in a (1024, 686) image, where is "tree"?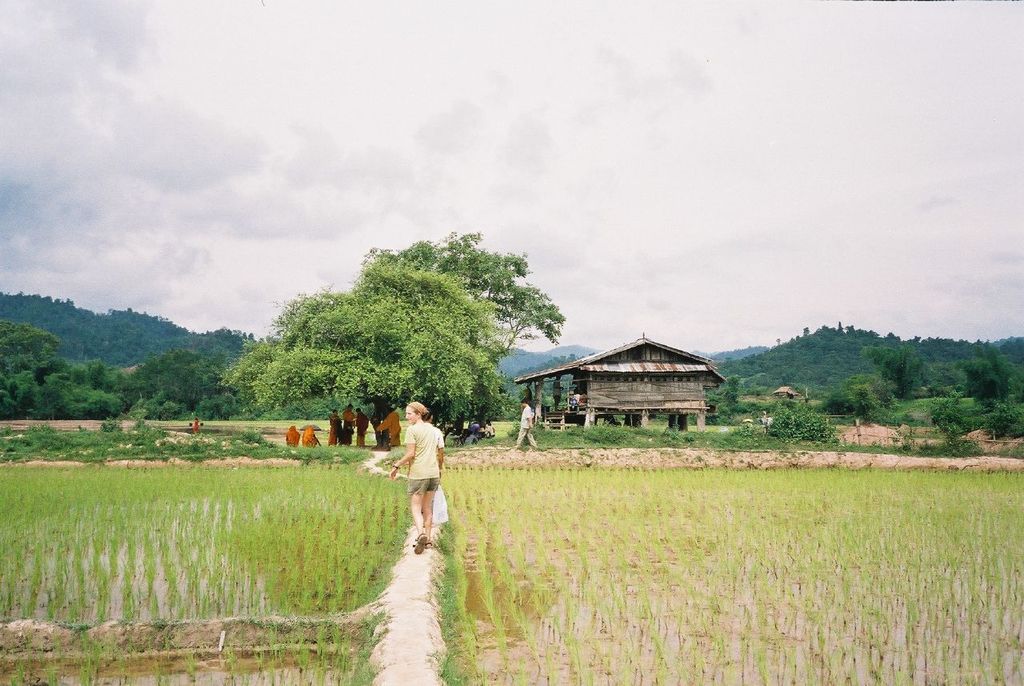
354, 236, 574, 417.
